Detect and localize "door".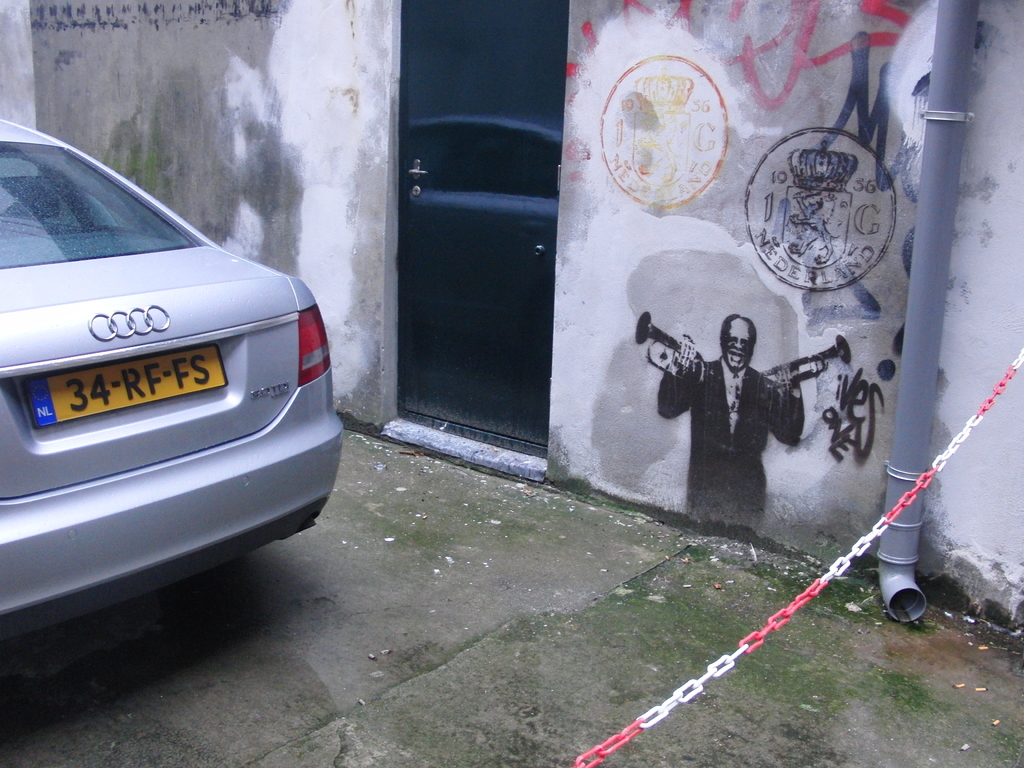
Localized at crop(392, 0, 561, 458).
